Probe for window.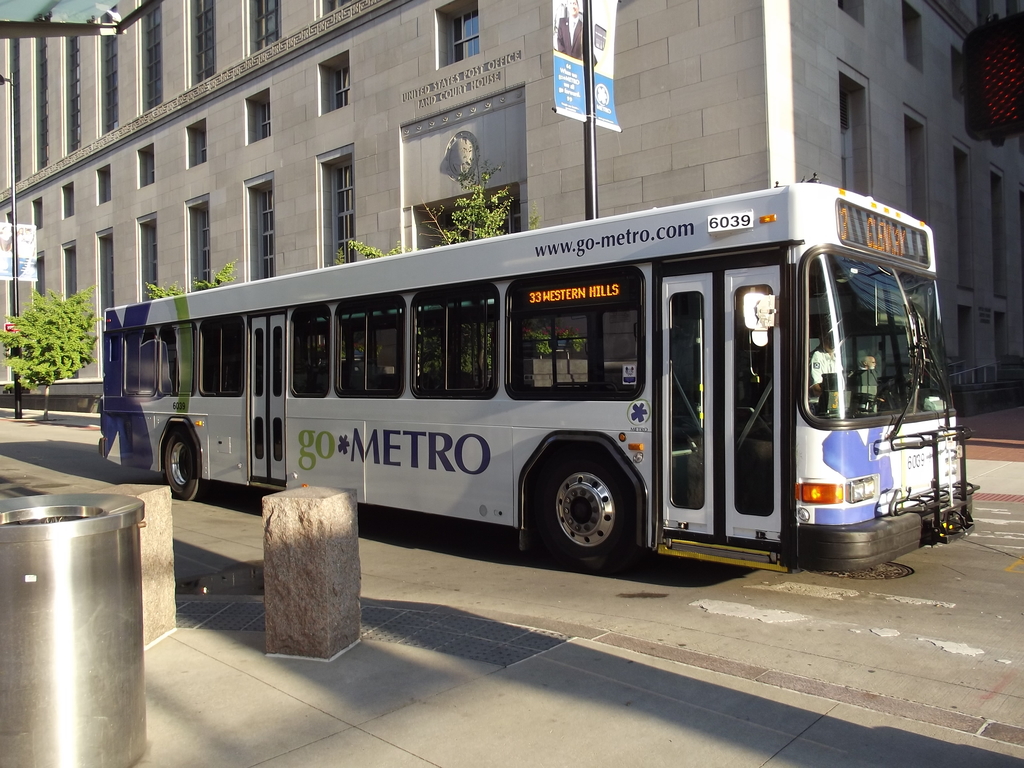
Probe result: (x1=185, y1=119, x2=207, y2=165).
